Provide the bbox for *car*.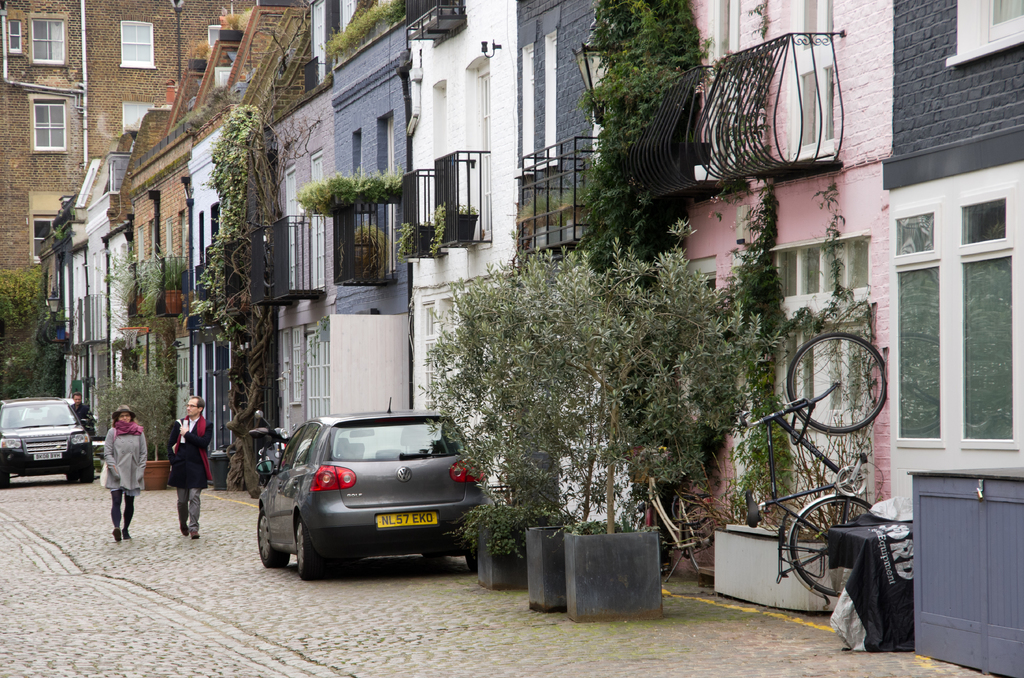
[x1=0, y1=401, x2=87, y2=483].
